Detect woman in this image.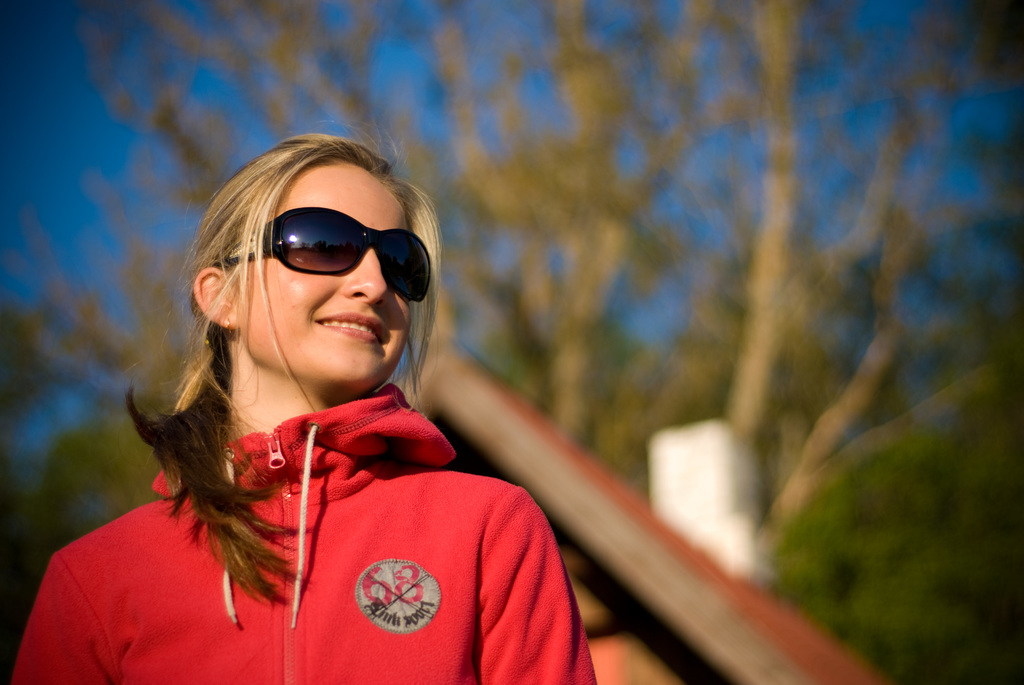
Detection: [left=8, top=129, right=582, bottom=684].
